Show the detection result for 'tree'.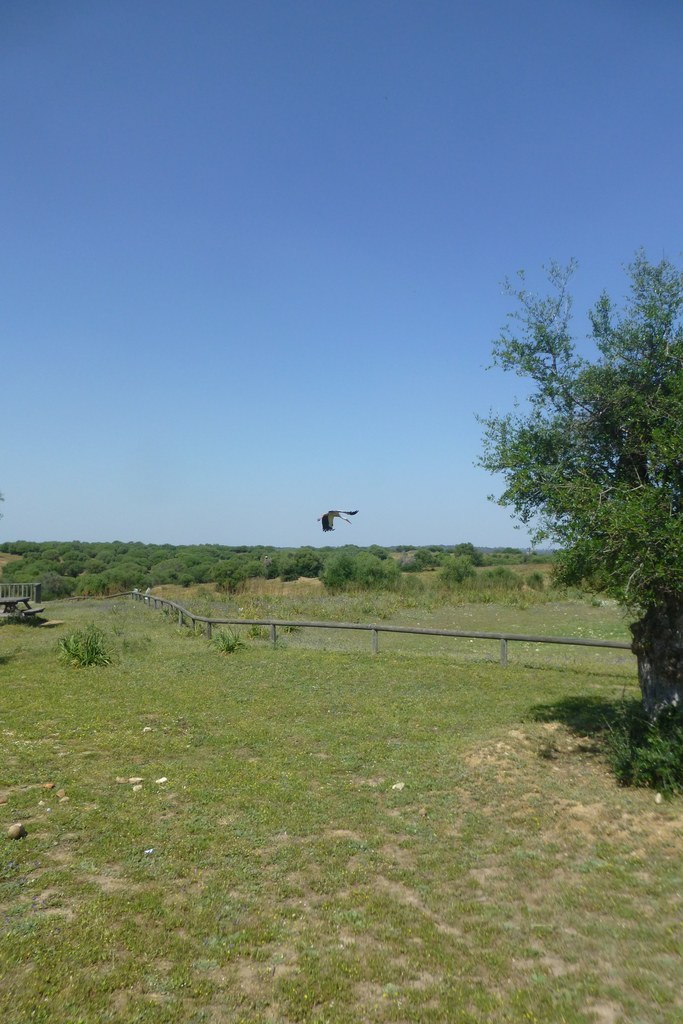
372:545:390:559.
